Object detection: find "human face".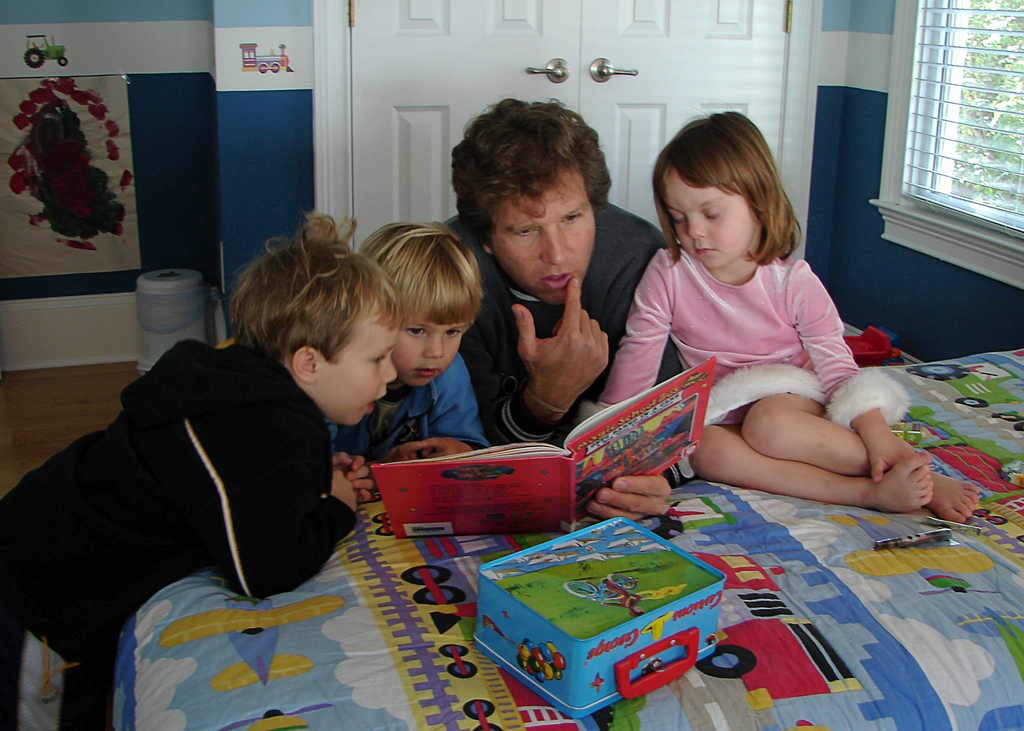
(492,166,599,307).
